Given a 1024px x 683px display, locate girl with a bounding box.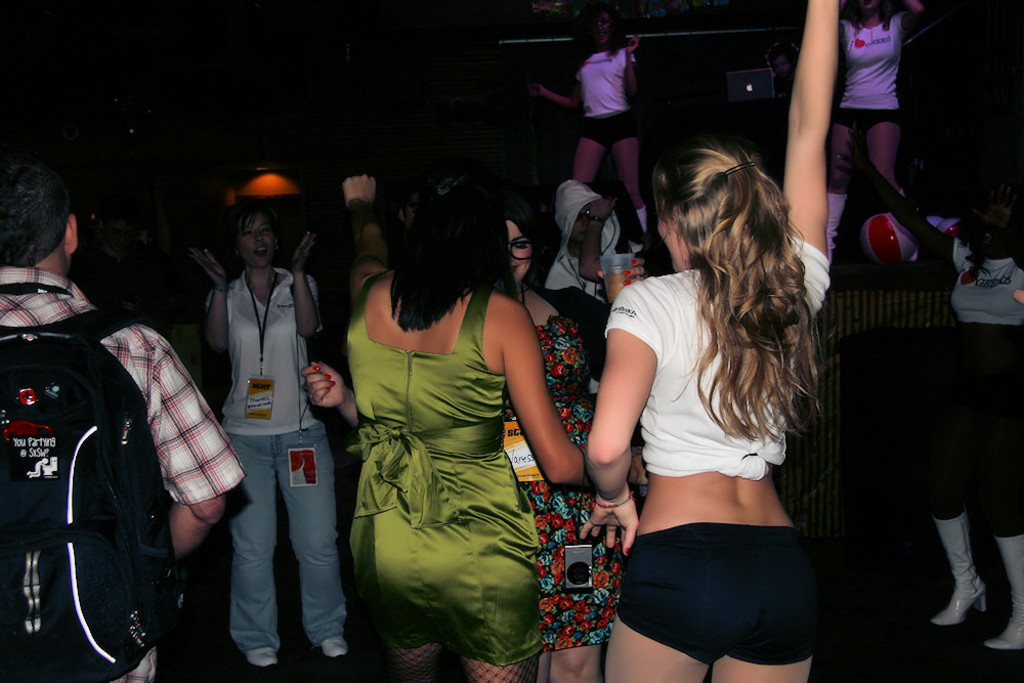
Located: 577,0,839,682.
